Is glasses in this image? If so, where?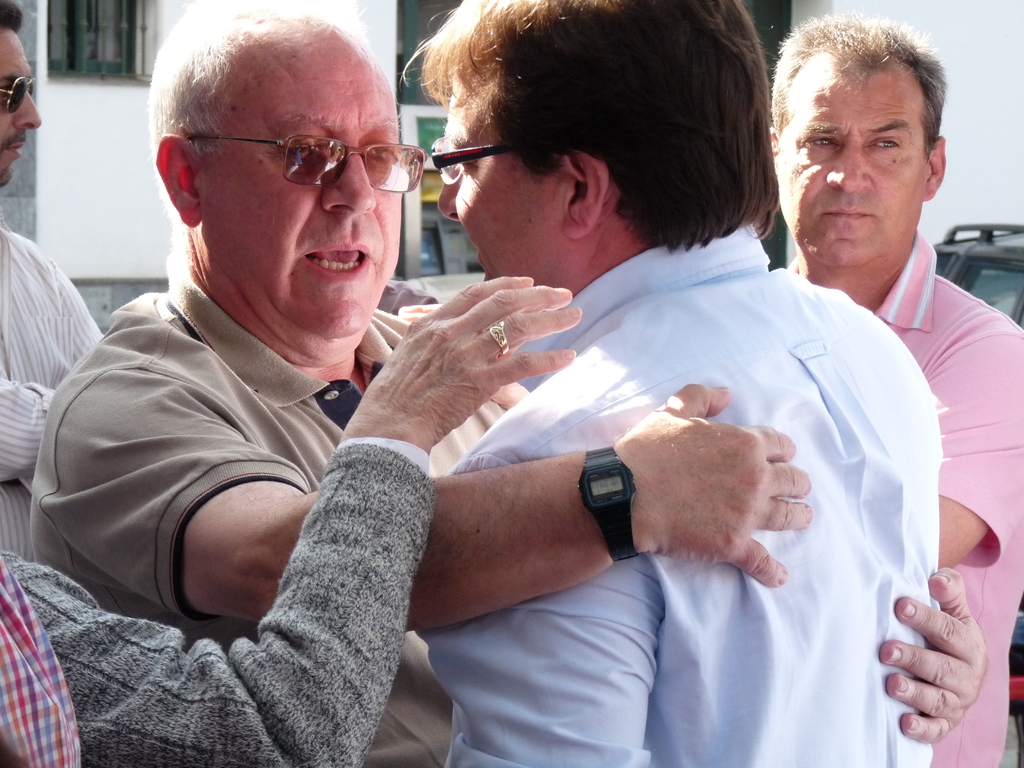
Yes, at Rect(0, 71, 38, 117).
